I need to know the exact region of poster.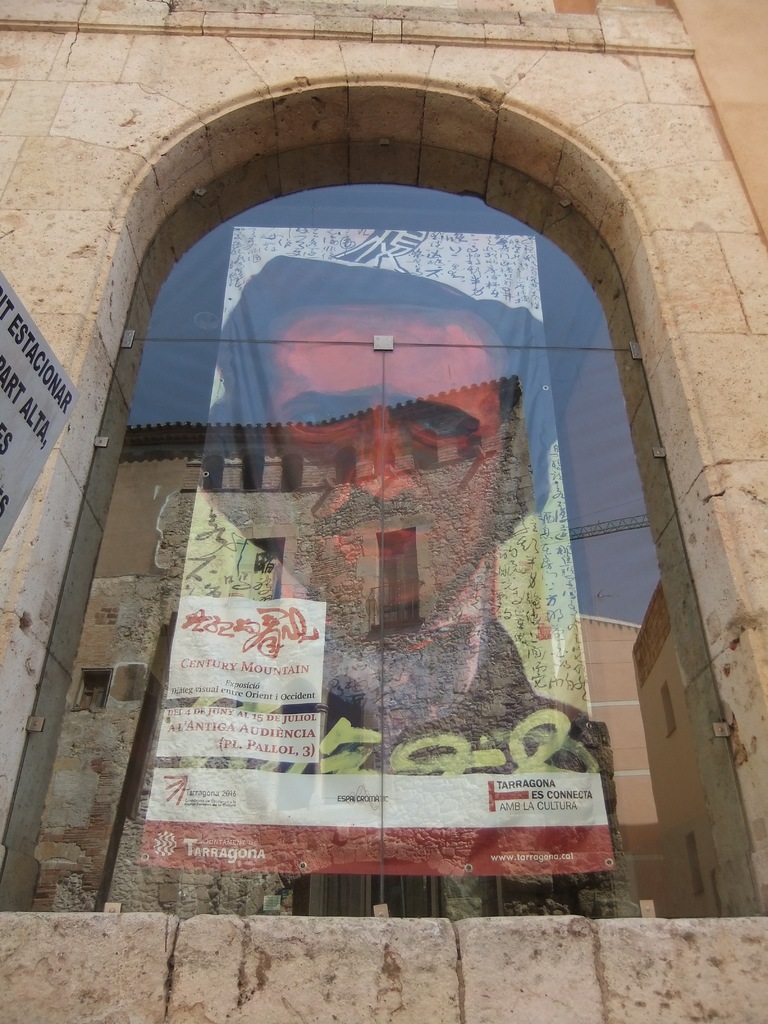
Region: x1=135, y1=221, x2=624, y2=872.
